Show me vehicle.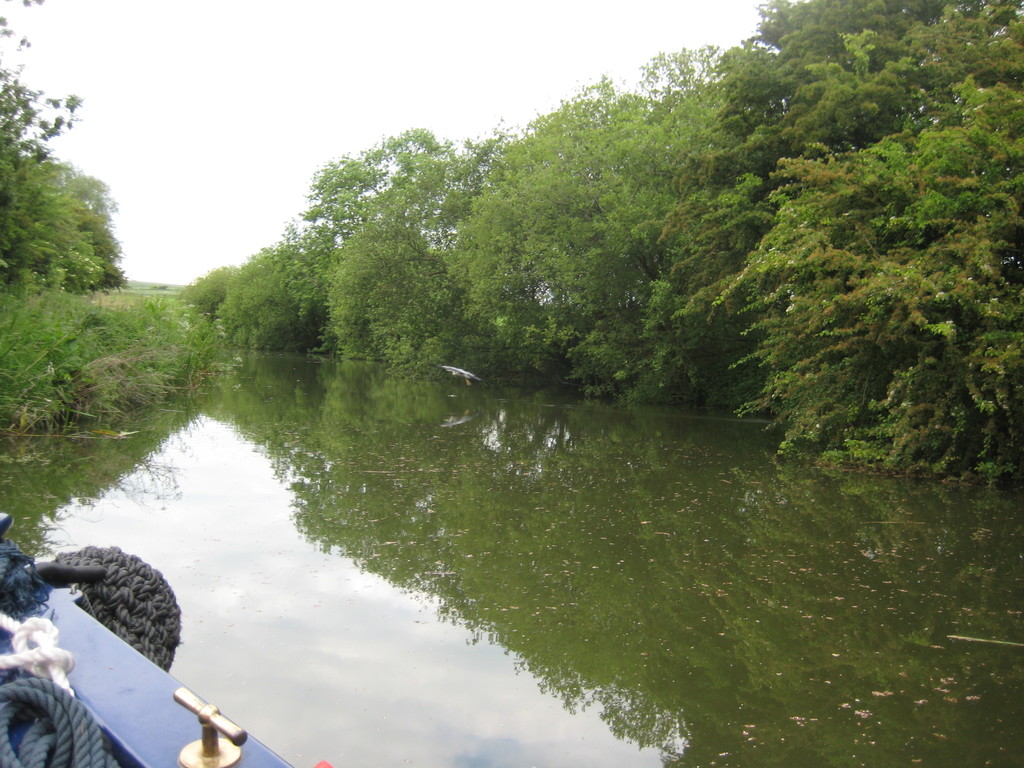
vehicle is here: locate(0, 511, 301, 767).
